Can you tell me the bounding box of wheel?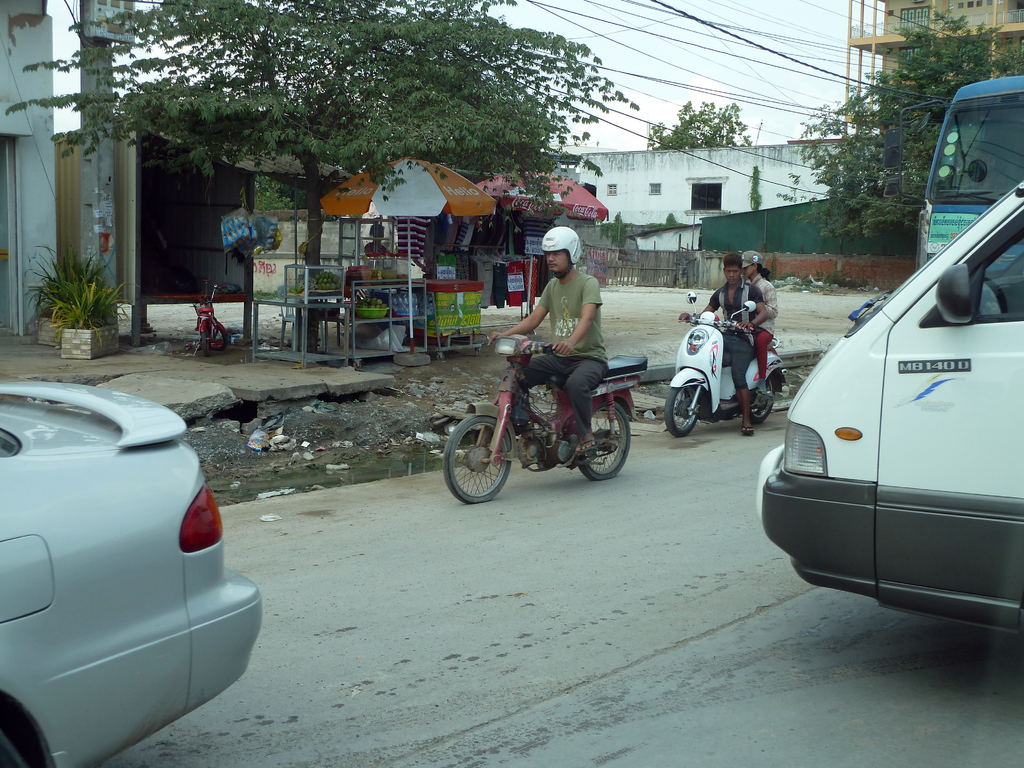
<bbox>576, 404, 630, 479</bbox>.
